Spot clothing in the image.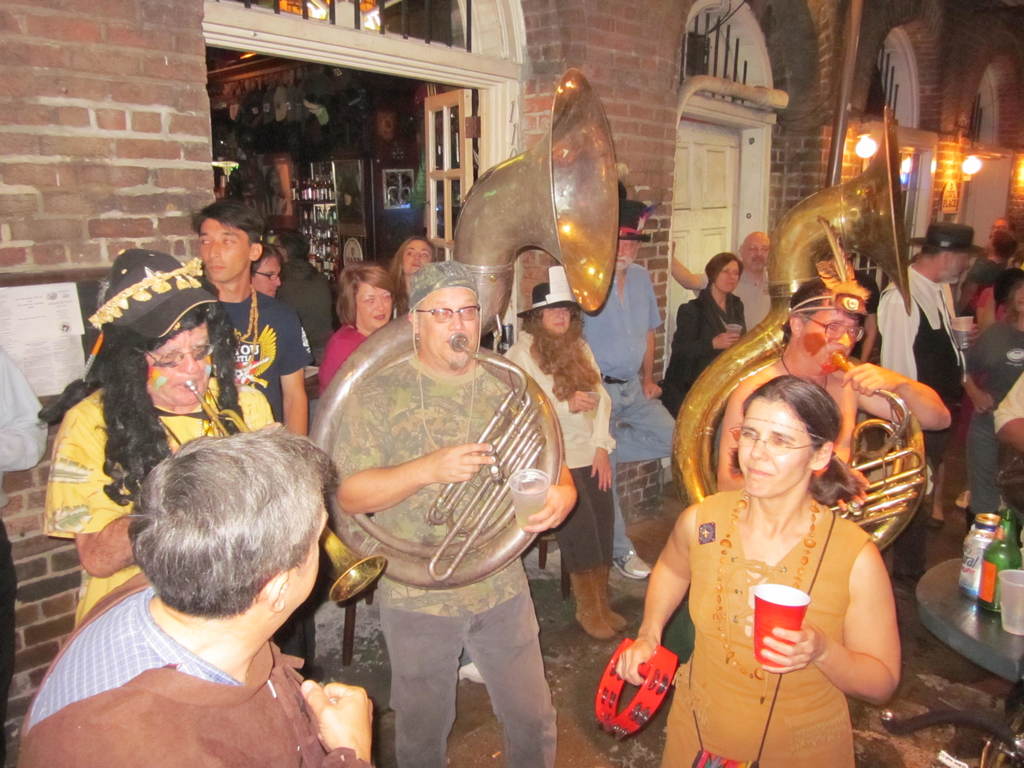
clothing found at left=877, top=260, right=961, bottom=573.
